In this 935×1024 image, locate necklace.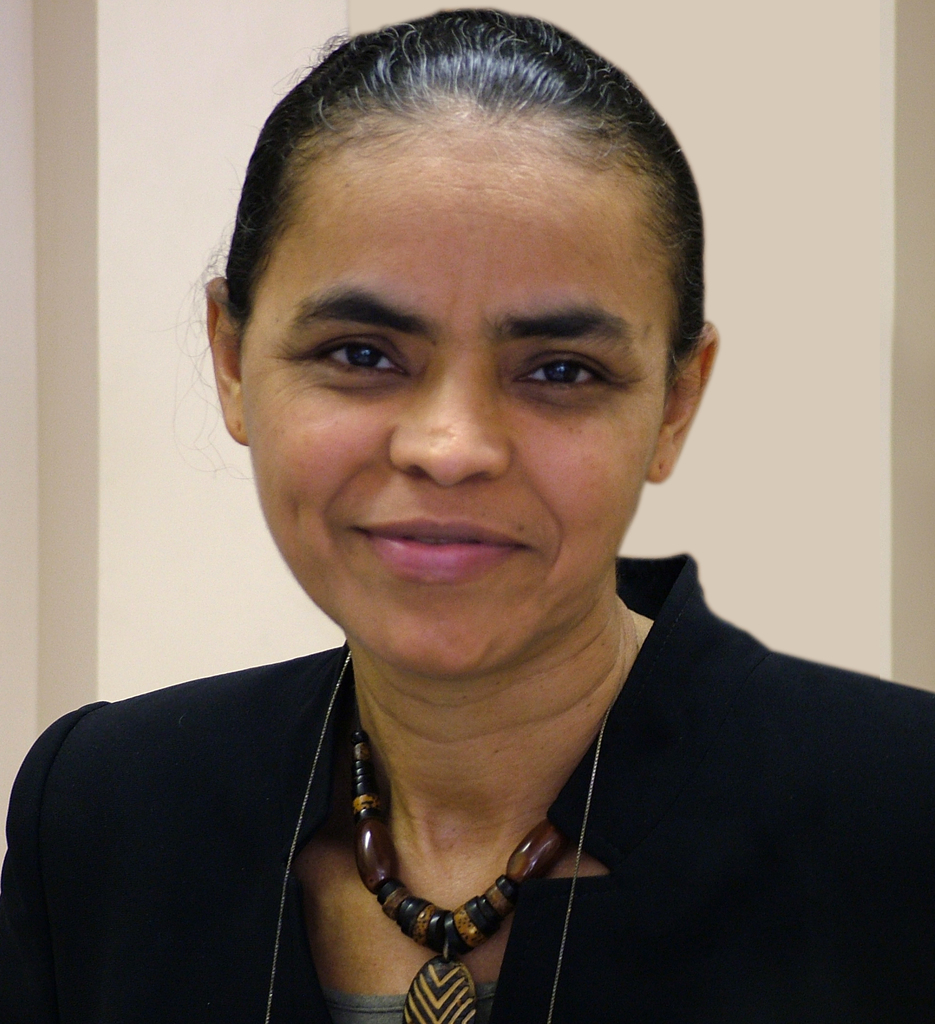
Bounding box: (300,742,588,983).
